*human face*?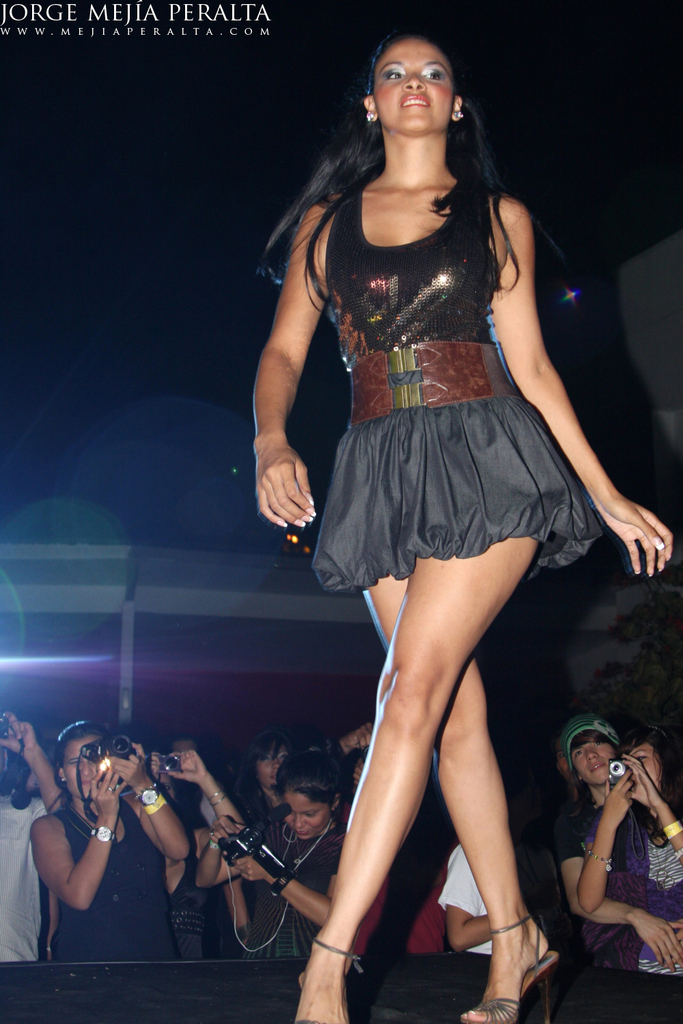
(286,789,333,842)
